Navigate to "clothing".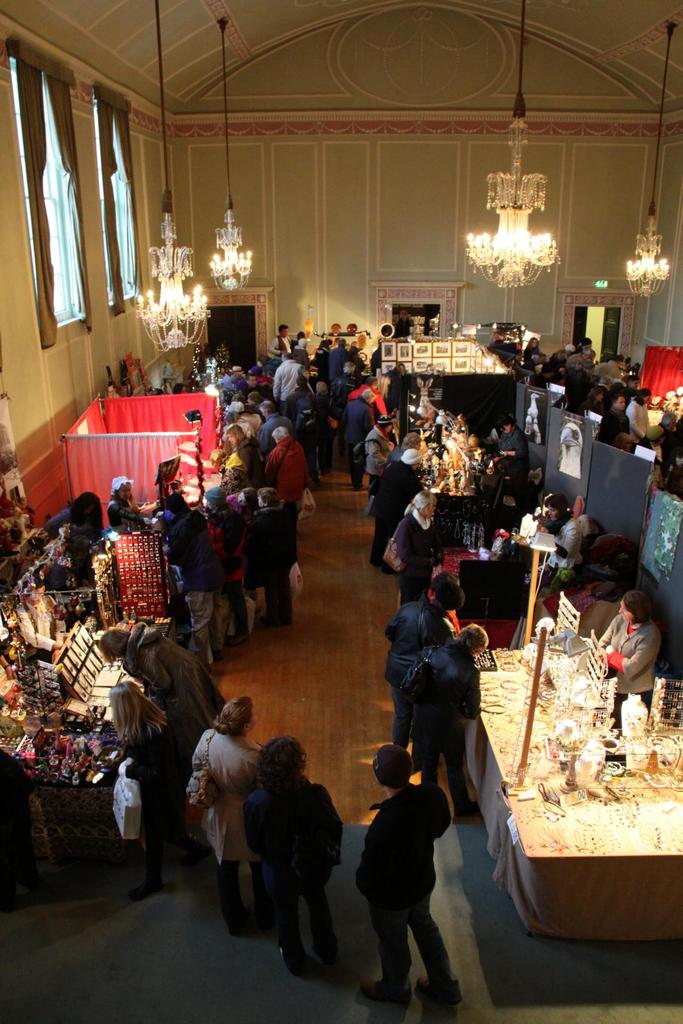
Navigation target: 293,348,309,372.
